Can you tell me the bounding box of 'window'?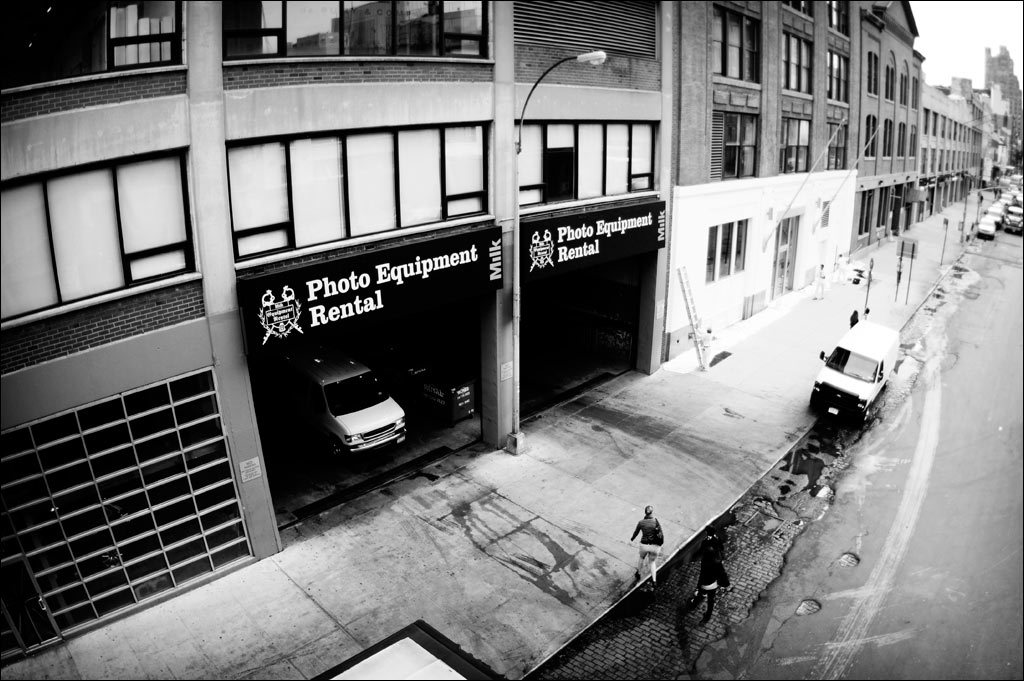
bbox=[825, 120, 852, 169].
